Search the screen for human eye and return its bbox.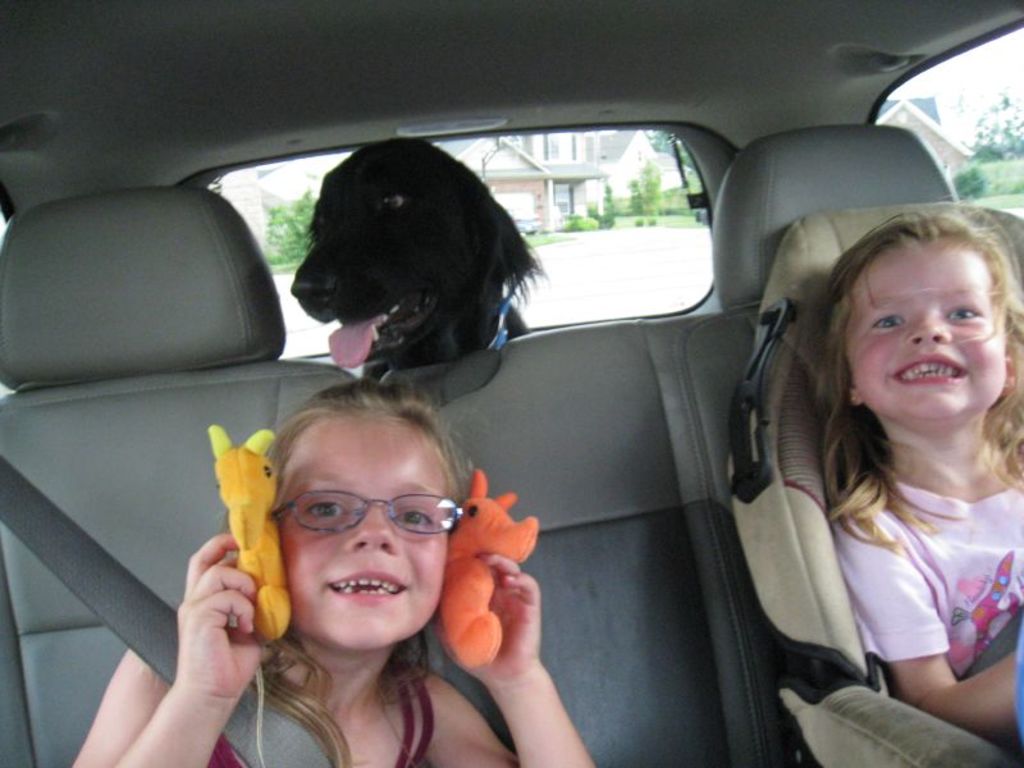
Found: {"left": 869, "top": 308, "right": 909, "bottom": 333}.
